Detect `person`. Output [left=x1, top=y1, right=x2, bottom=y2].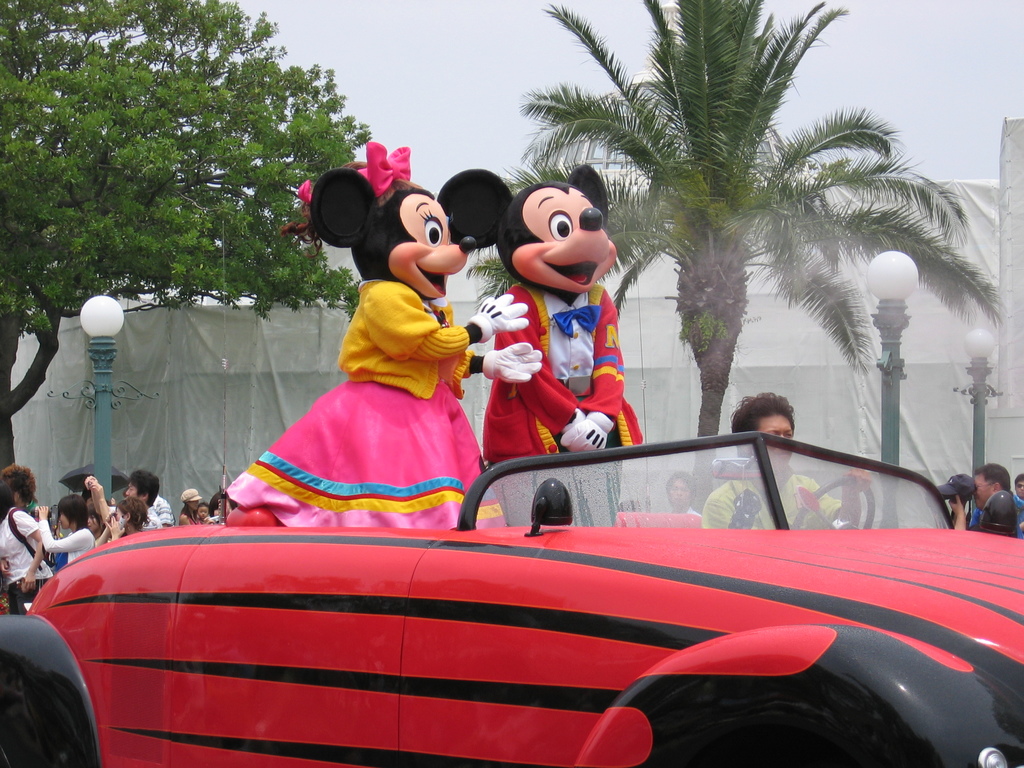
[left=210, top=489, right=230, bottom=518].
